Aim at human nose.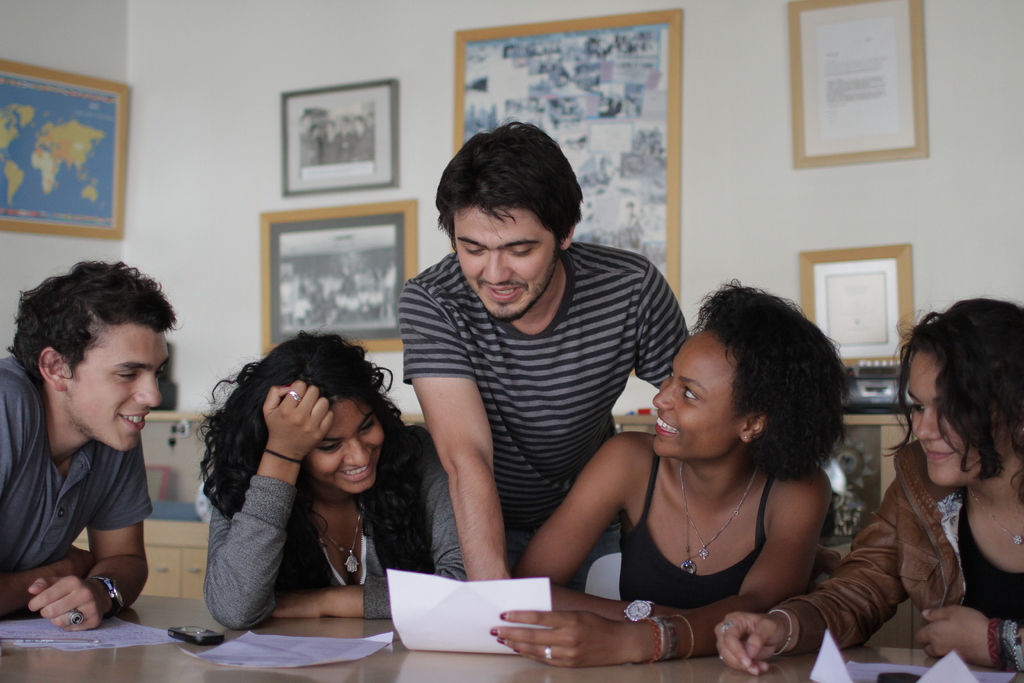
Aimed at (344, 438, 373, 464).
